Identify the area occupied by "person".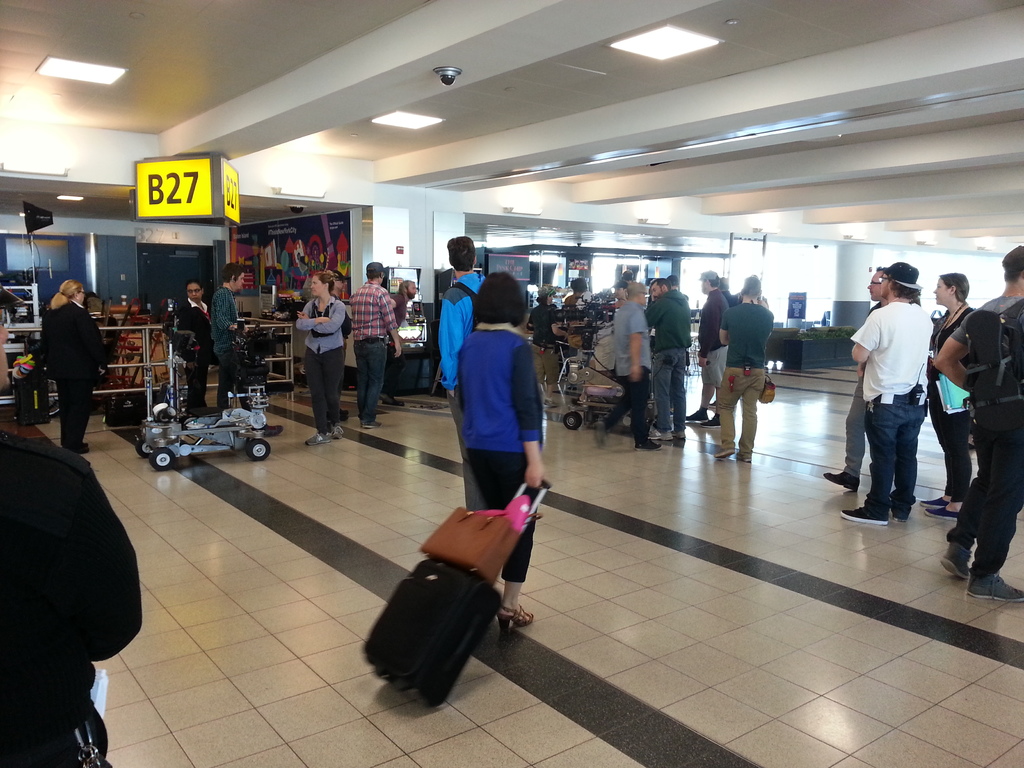
Area: 611,271,659,461.
